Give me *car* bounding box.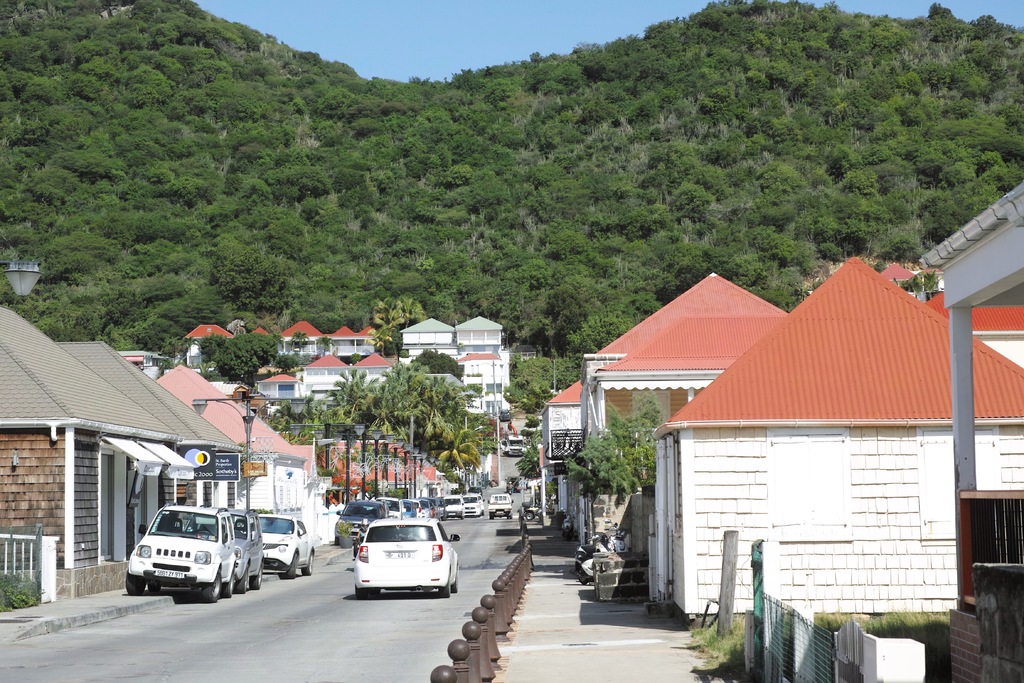
l=493, t=433, r=530, b=452.
